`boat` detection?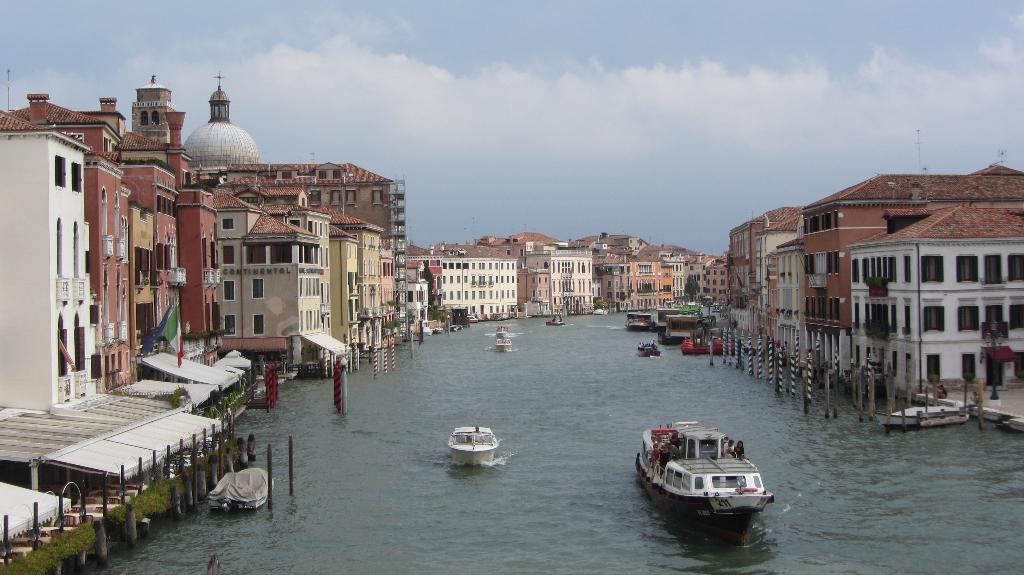
[877,395,984,432]
